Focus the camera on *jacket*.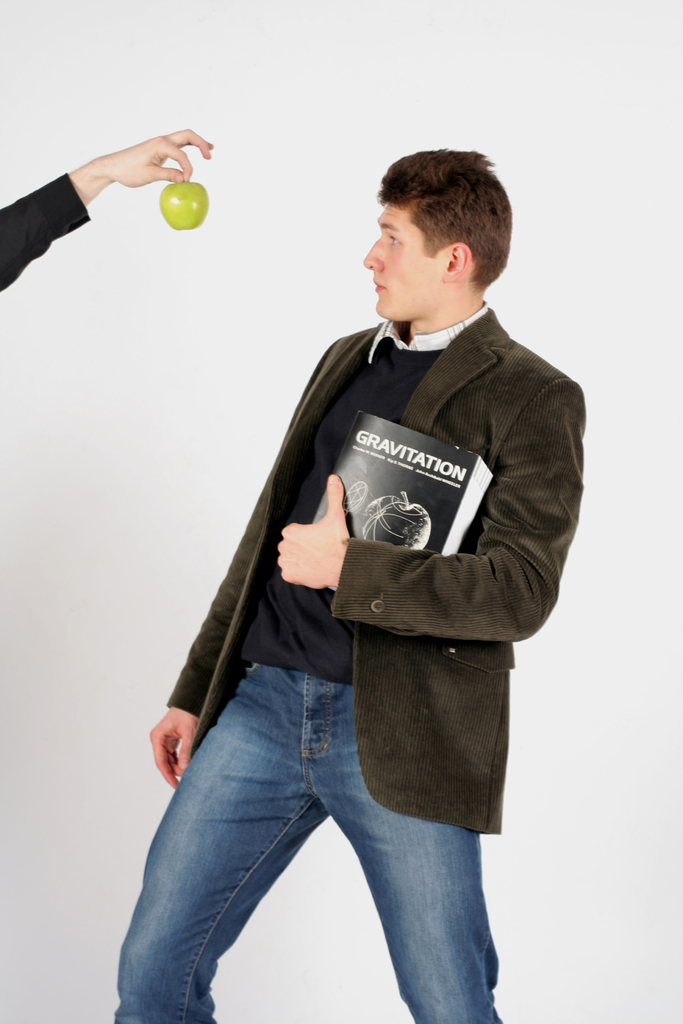
Focus region: bbox(165, 244, 588, 818).
